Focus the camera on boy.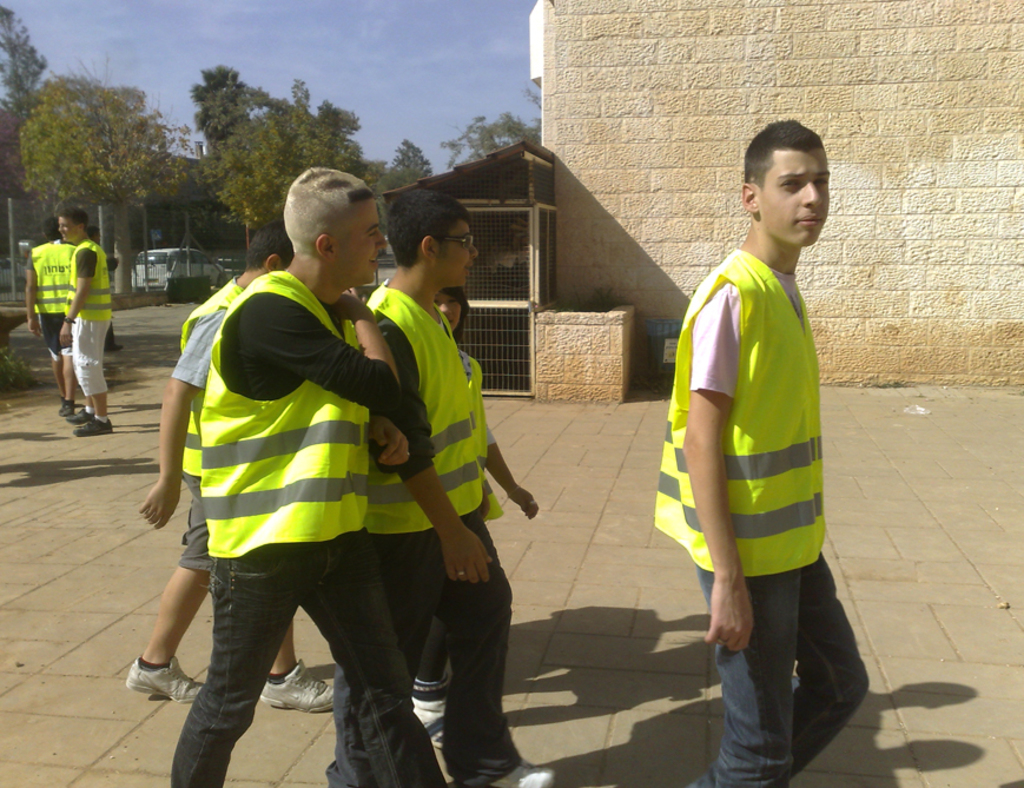
Focus region: locate(115, 220, 336, 707).
